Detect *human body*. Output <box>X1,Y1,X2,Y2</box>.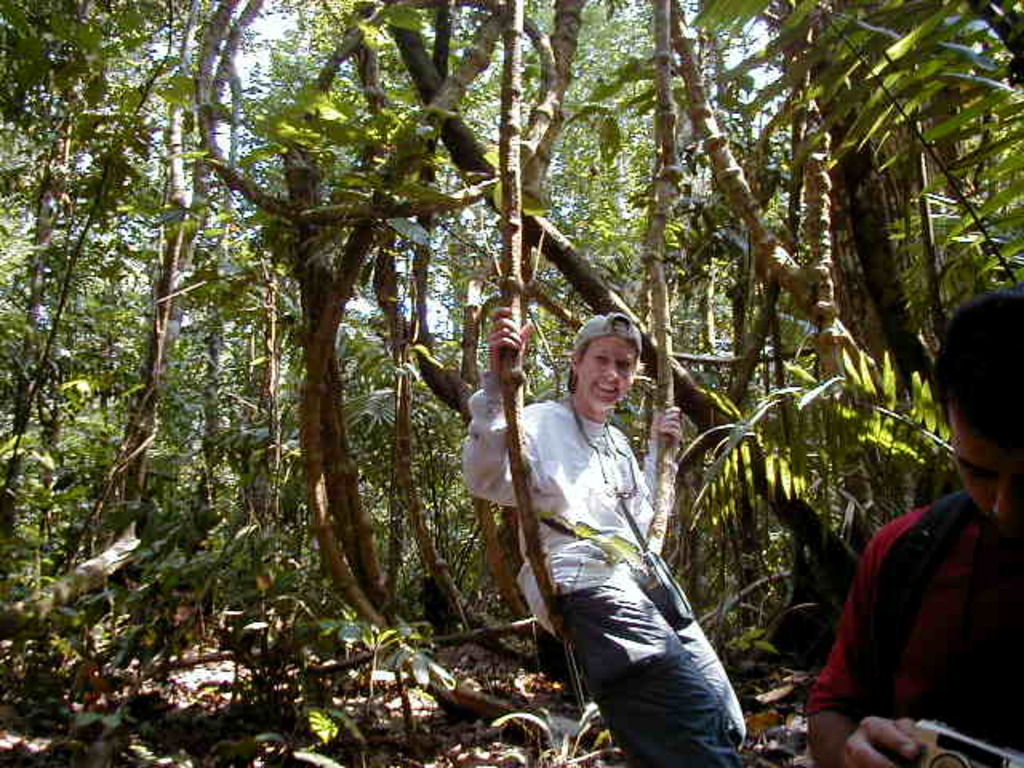
<box>469,314,728,734</box>.
